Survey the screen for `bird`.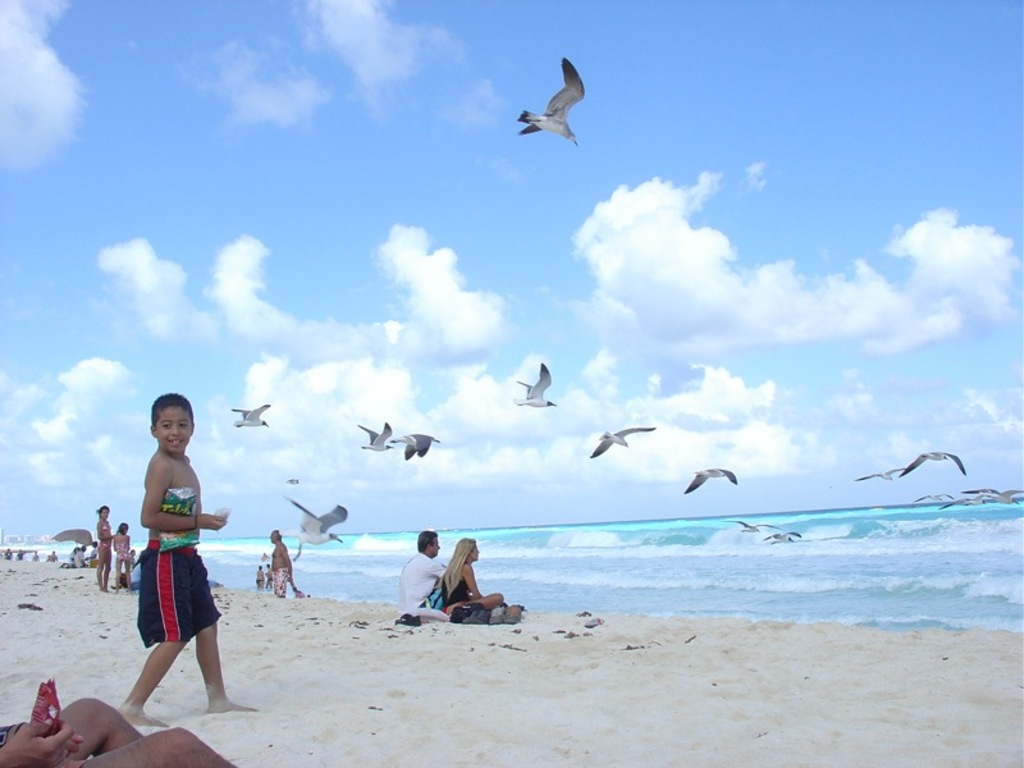
Survey found: bbox=[900, 447, 968, 477].
